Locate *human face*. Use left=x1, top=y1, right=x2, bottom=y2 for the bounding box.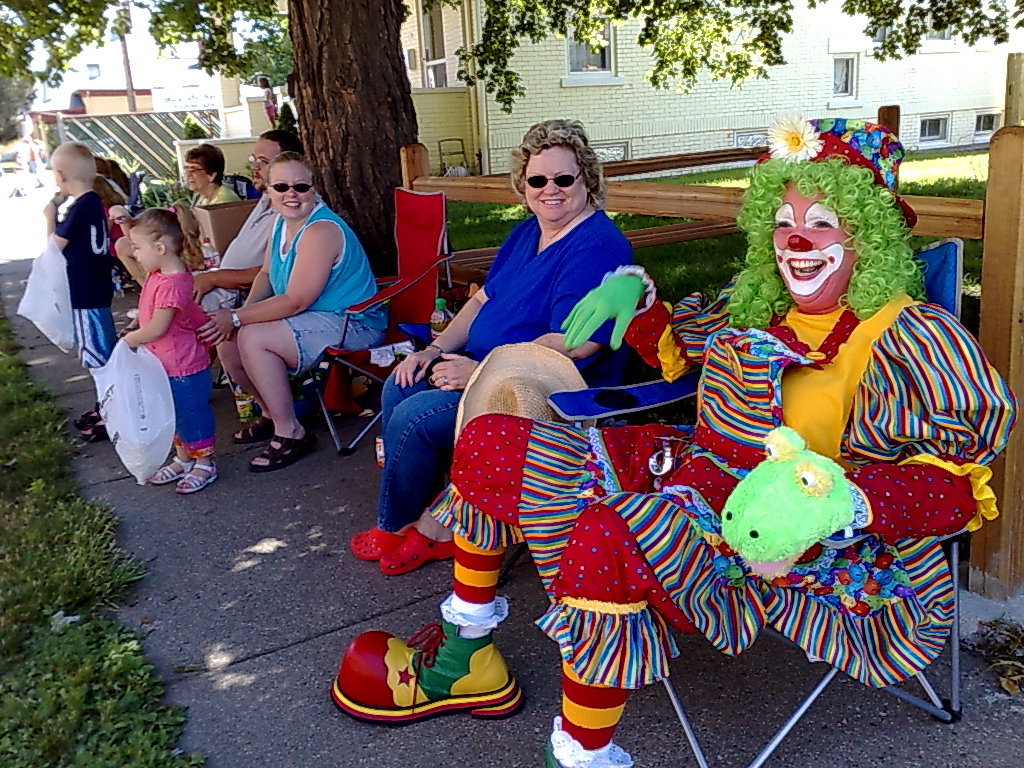
left=130, top=226, right=153, bottom=271.
